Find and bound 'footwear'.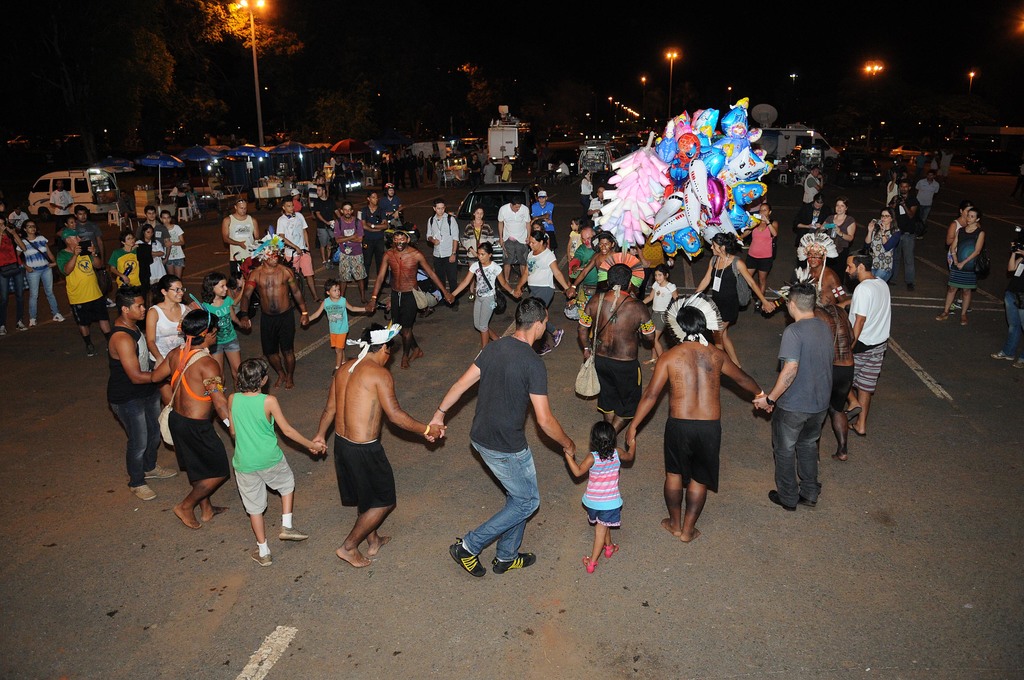
Bound: l=600, t=540, r=621, b=556.
